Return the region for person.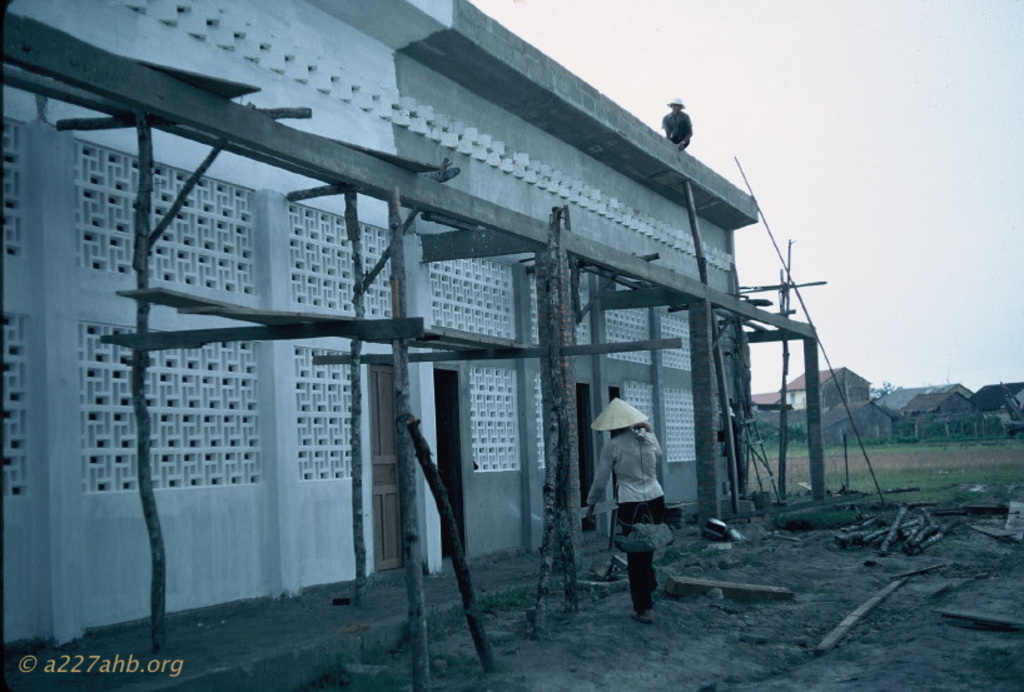
region(586, 395, 673, 624).
